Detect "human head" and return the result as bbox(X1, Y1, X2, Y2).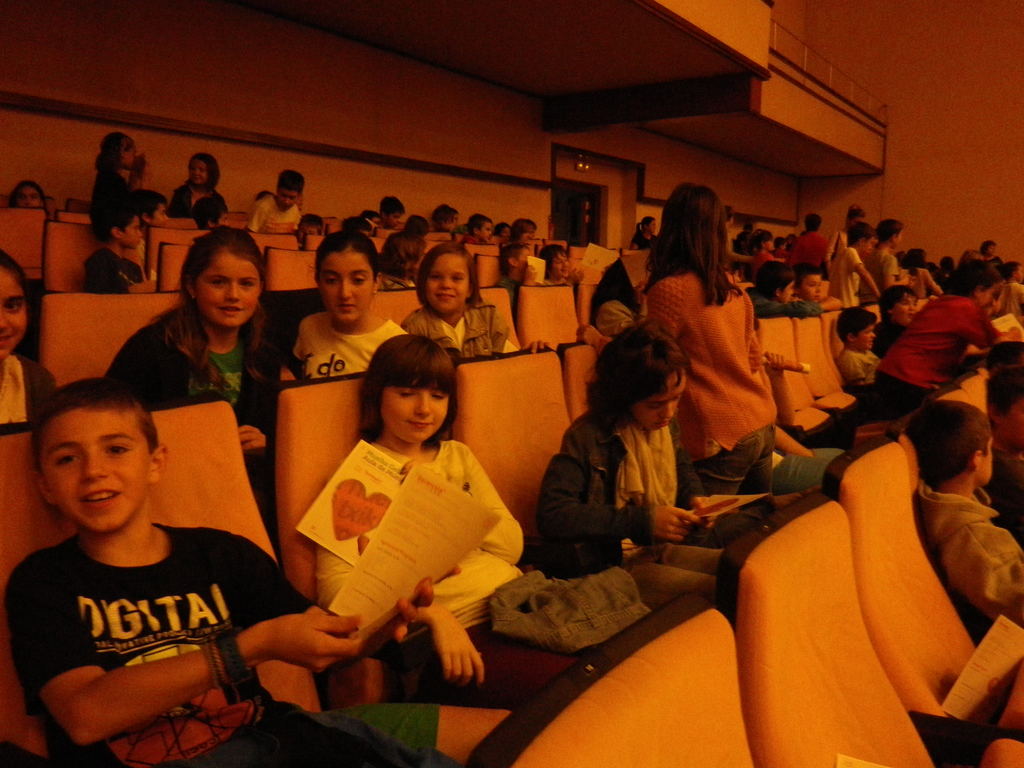
bbox(904, 400, 993, 484).
